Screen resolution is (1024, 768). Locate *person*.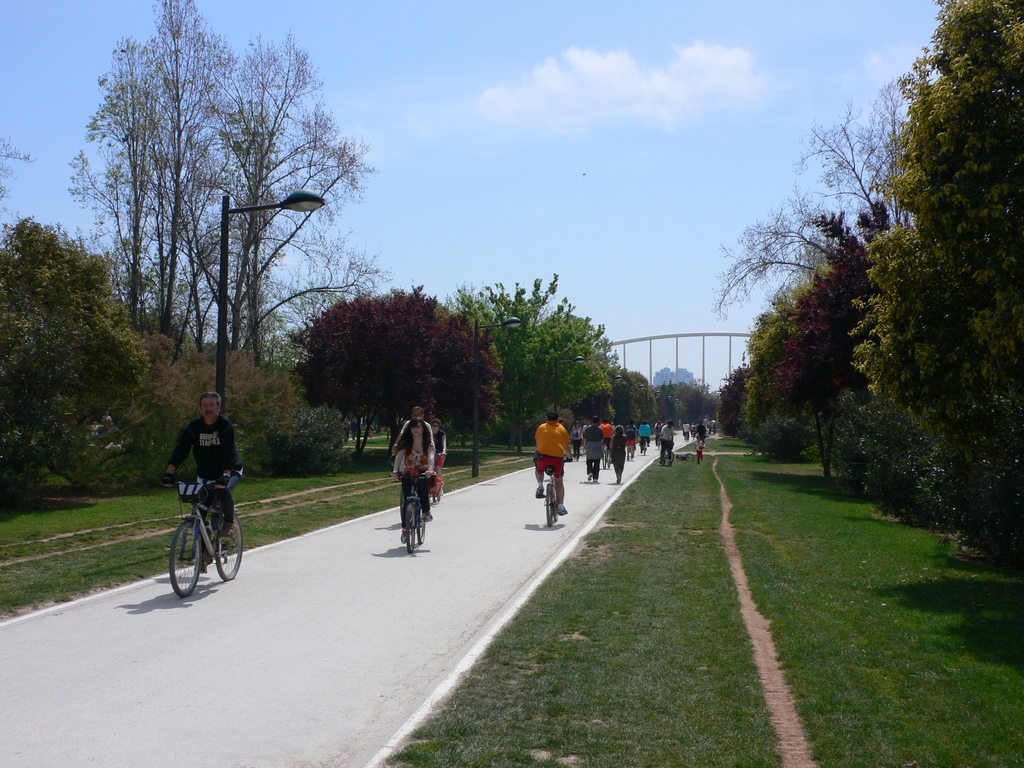
Rect(535, 412, 571, 513).
